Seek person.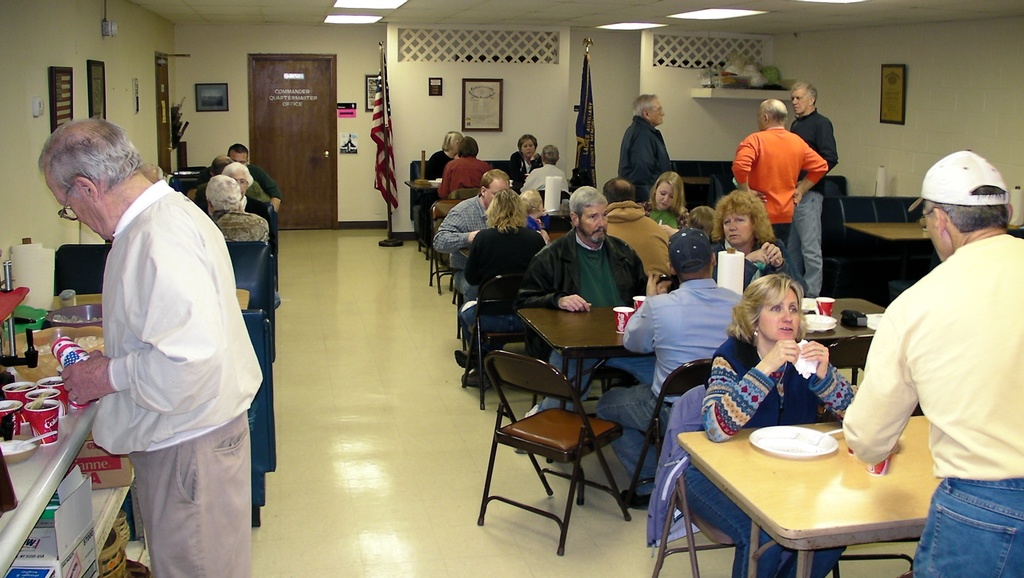
bbox=[780, 81, 836, 299].
